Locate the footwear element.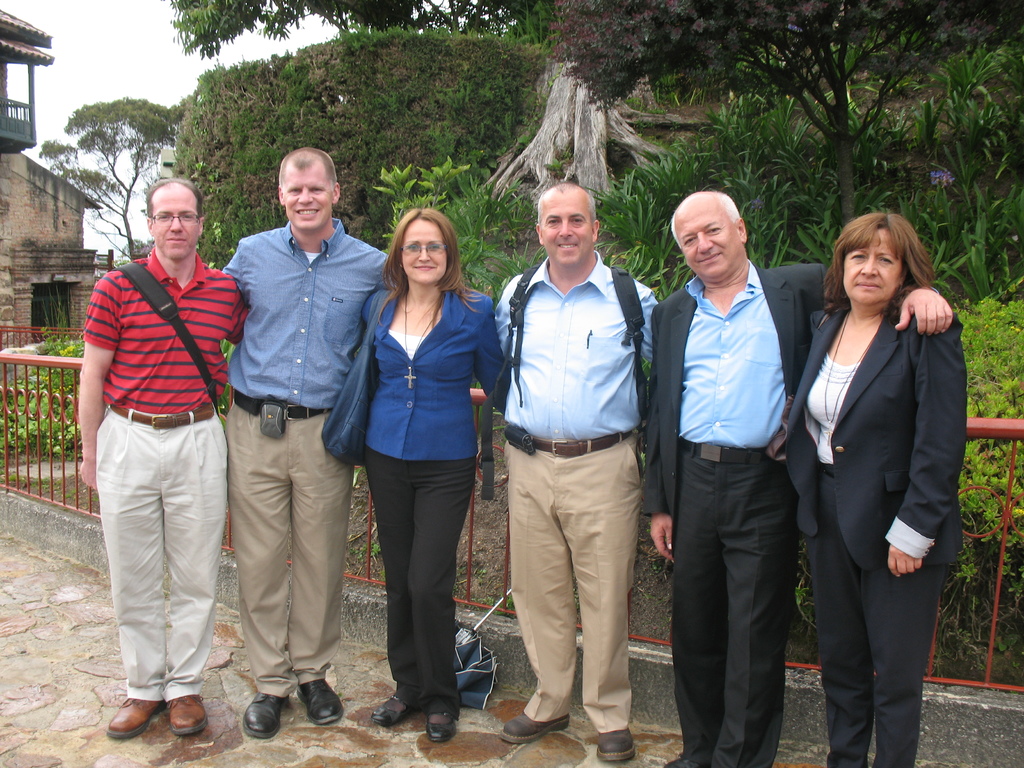
Element bbox: locate(369, 688, 423, 725).
